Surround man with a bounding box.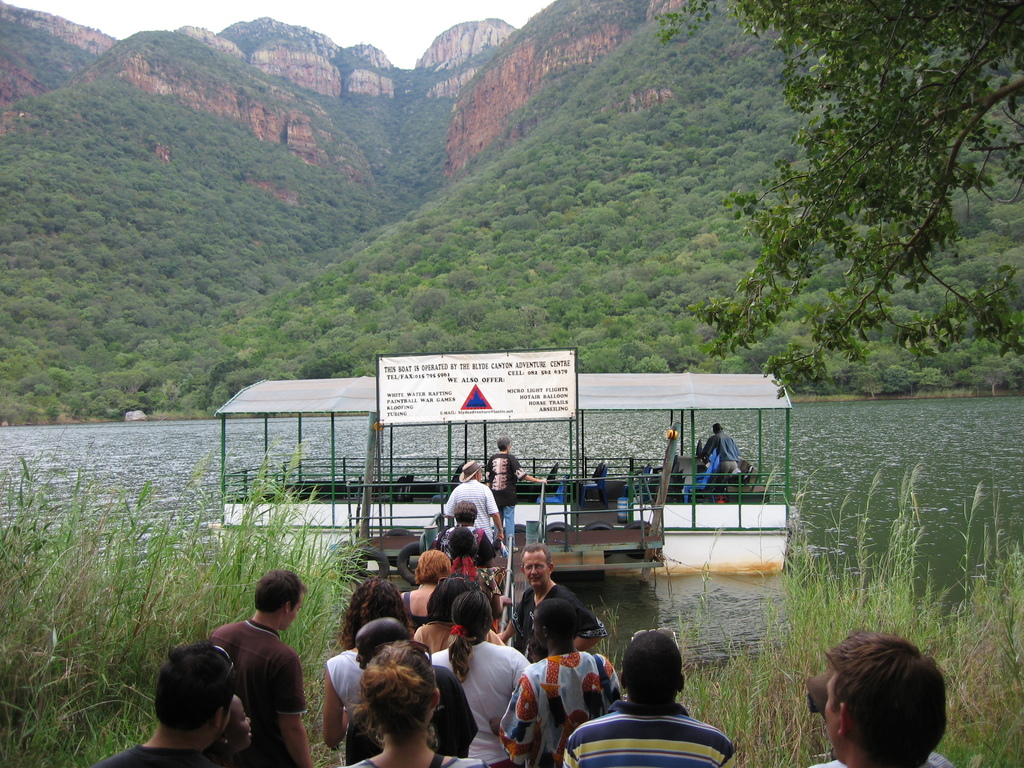
<box>483,443,556,553</box>.
